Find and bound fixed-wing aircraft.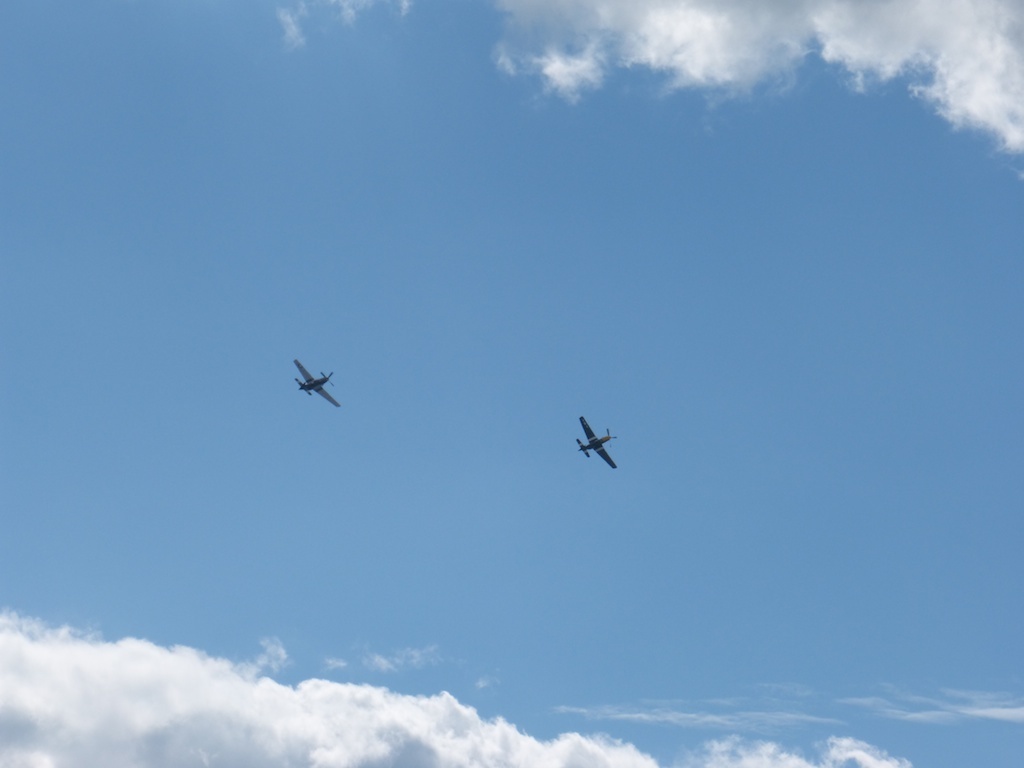
Bound: Rect(292, 357, 344, 412).
